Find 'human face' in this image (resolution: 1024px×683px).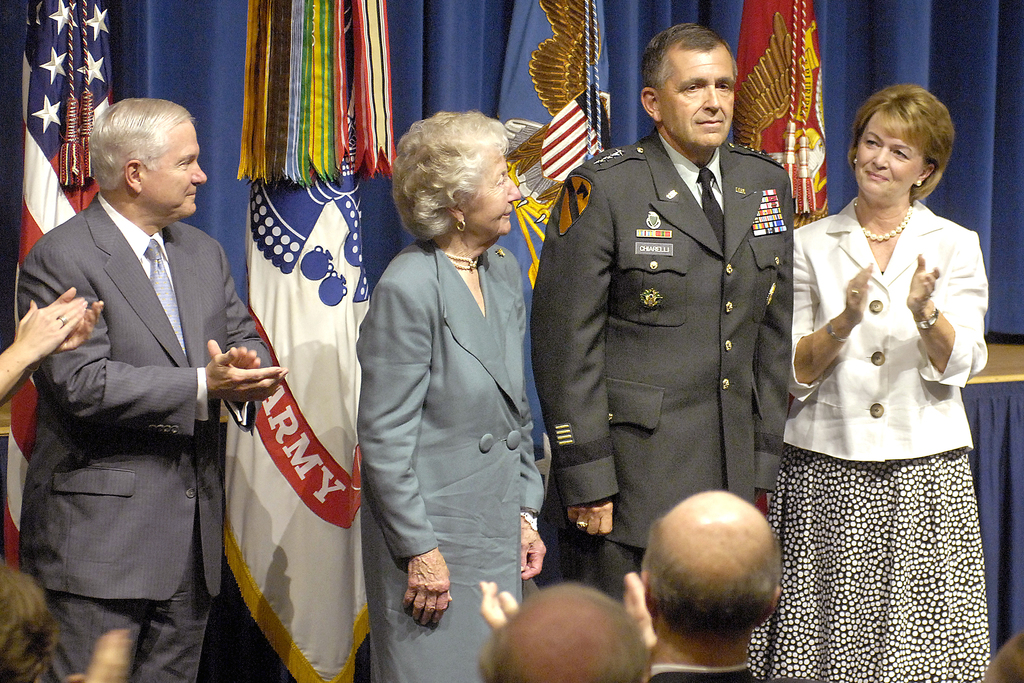
crop(467, 147, 519, 236).
